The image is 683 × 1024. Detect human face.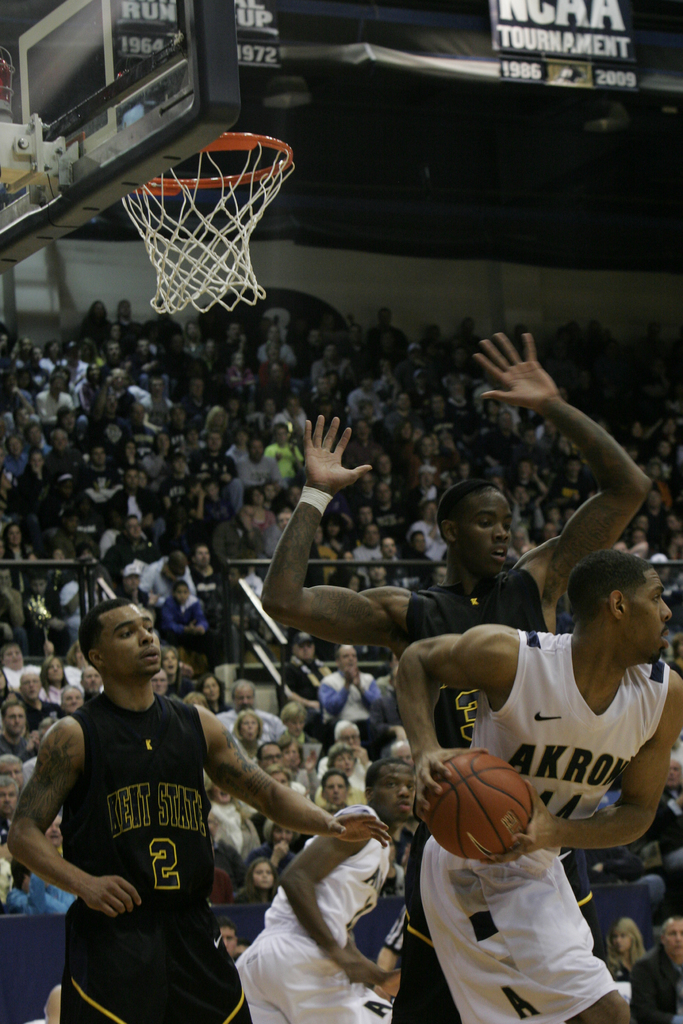
Detection: {"left": 236, "top": 686, "right": 257, "bottom": 707}.
